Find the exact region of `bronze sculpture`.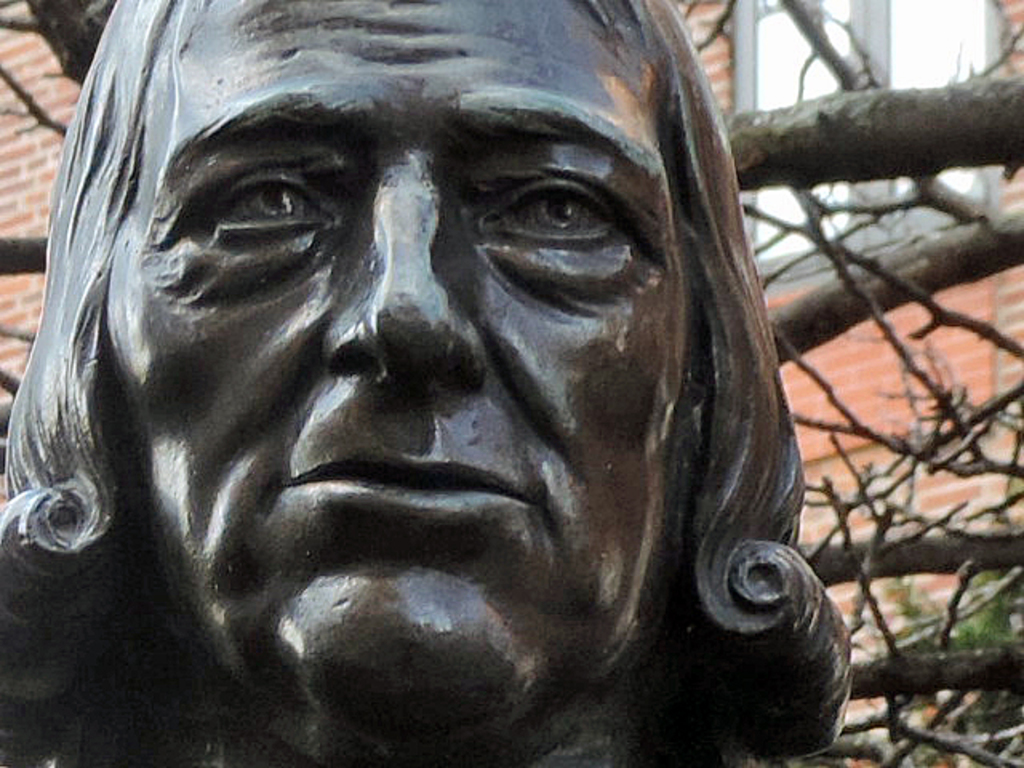
Exact region: Rect(0, 0, 853, 766).
